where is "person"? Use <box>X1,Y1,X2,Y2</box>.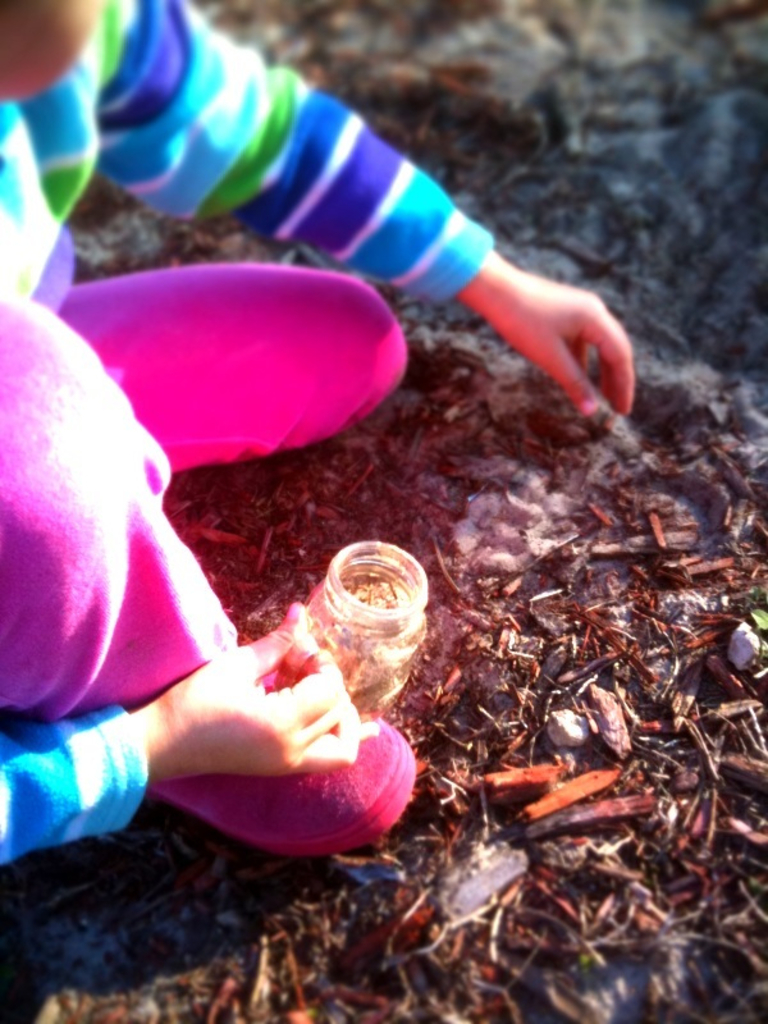
<box>0,0,640,860</box>.
